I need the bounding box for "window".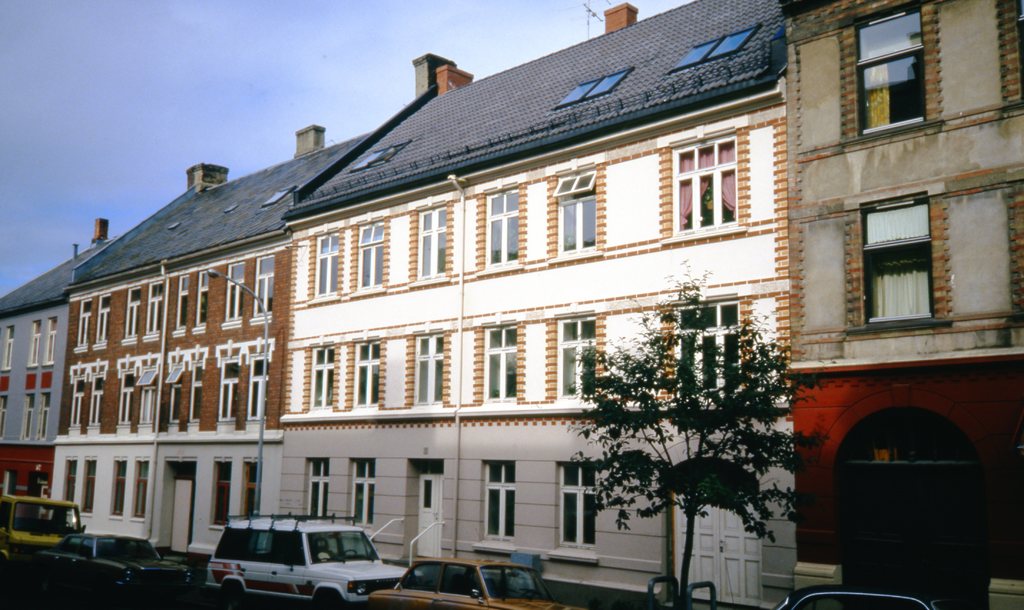
Here it is: [43,317,60,362].
